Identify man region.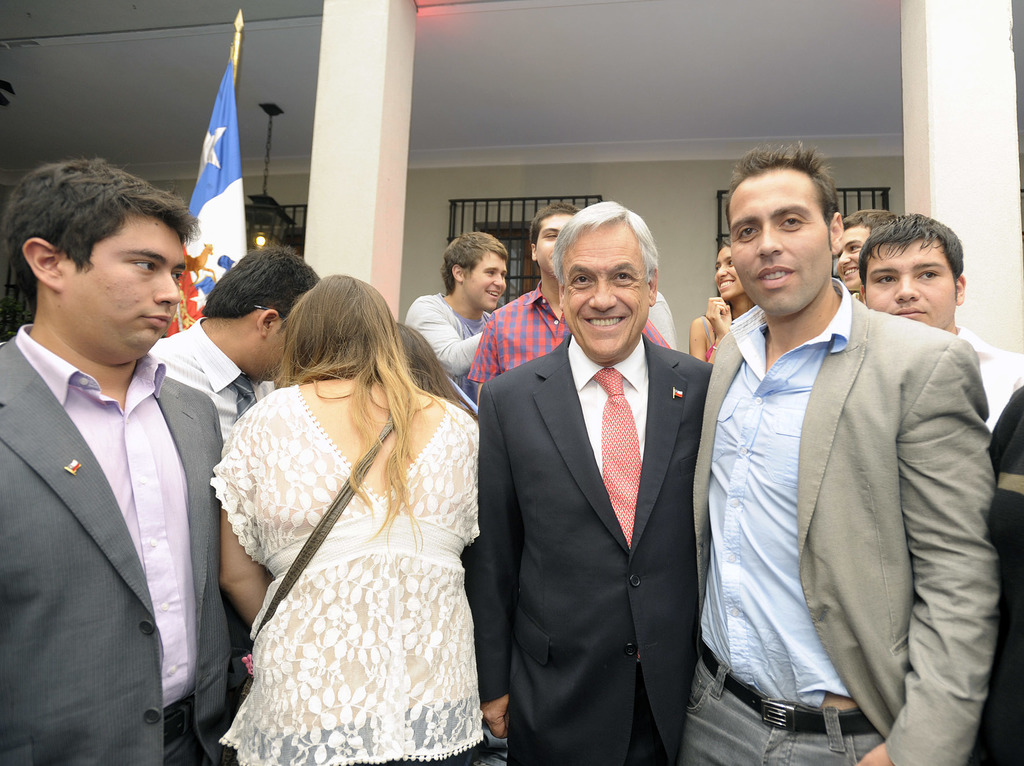
Region: locate(152, 240, 323, 440).
